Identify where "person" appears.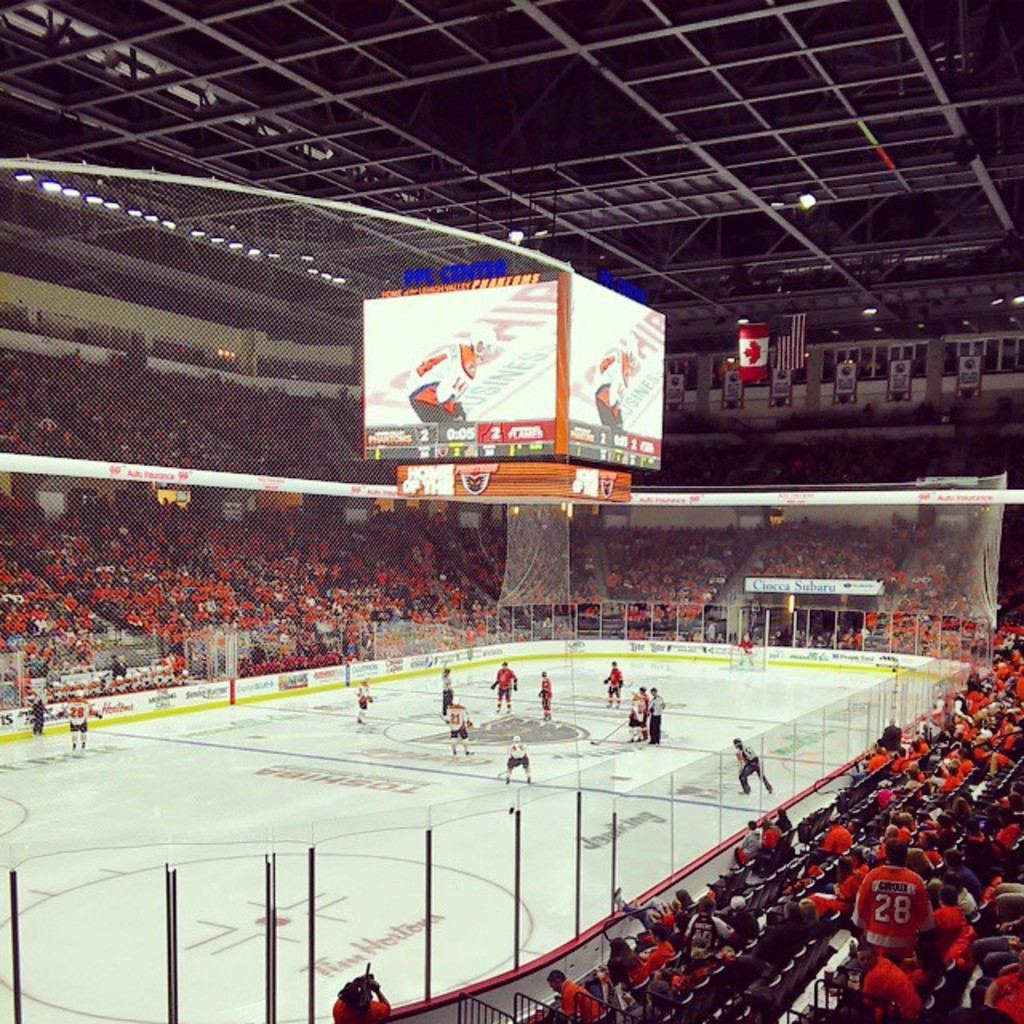
Appears at BBox(502, 731, 536, 784).
